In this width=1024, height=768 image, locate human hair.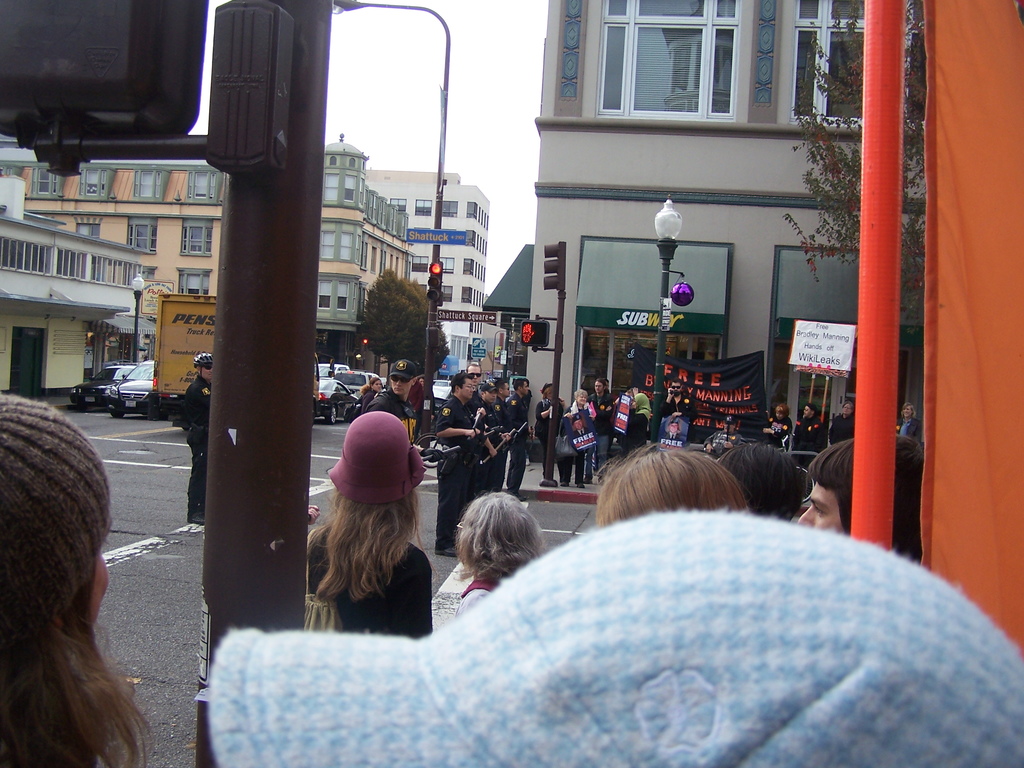
Bounding box: [x1=361, y1=377, x2=380, y2=396].
